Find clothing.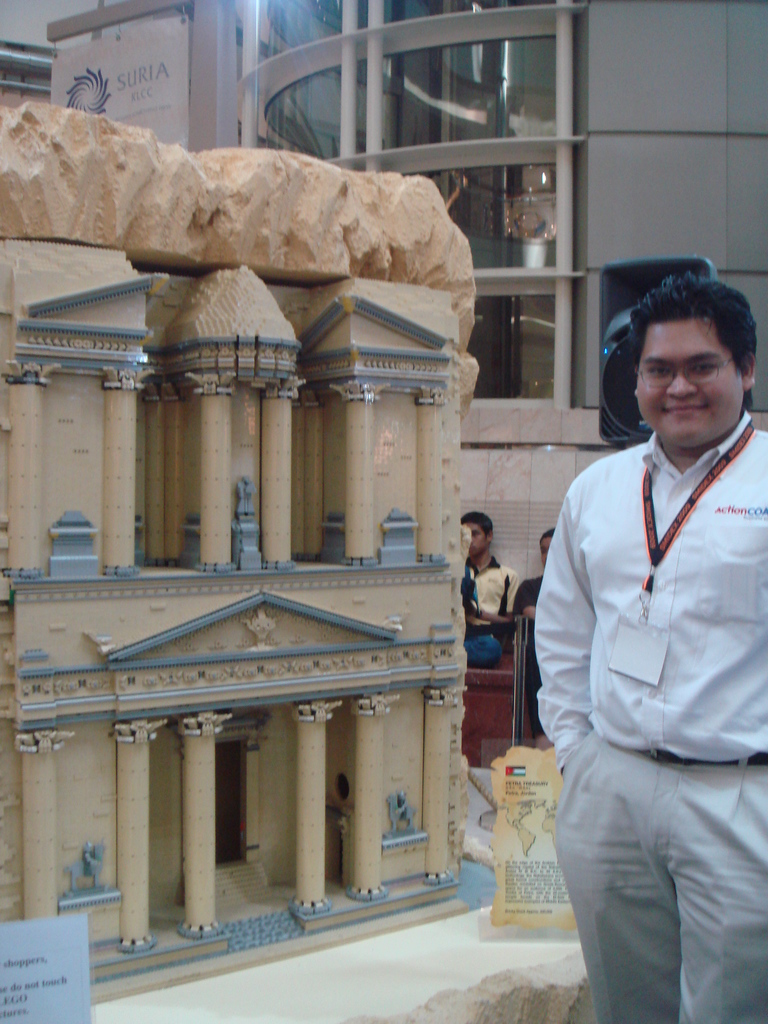
x1=493, y1=403, x2=758, y2=996.
